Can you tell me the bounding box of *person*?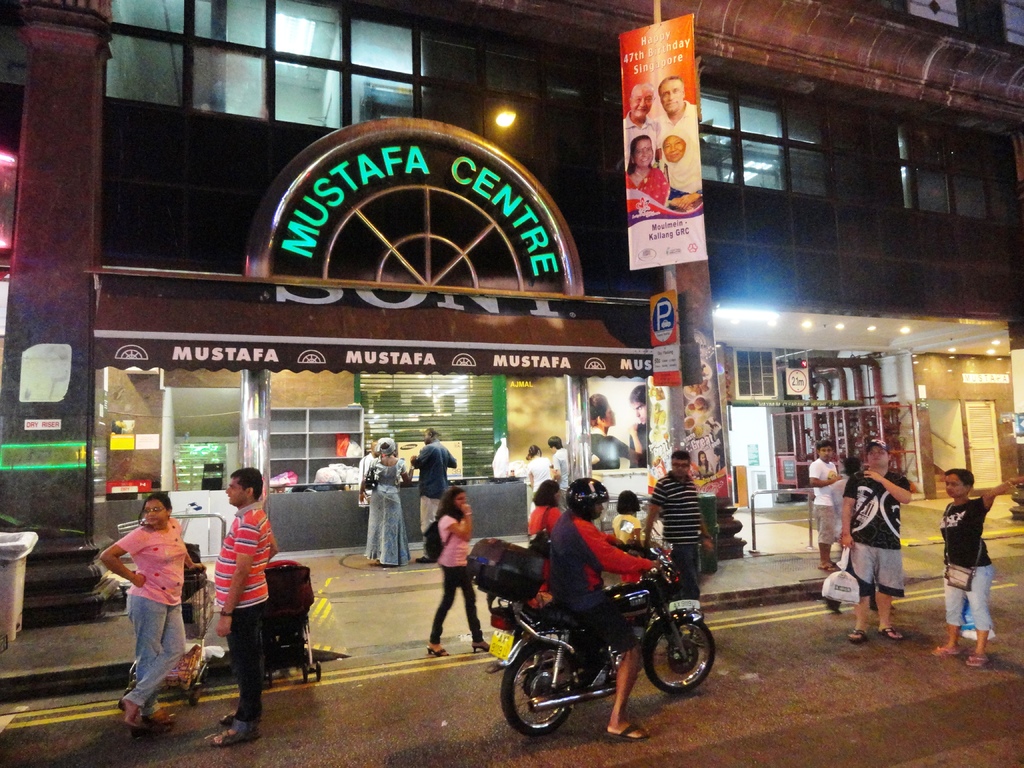
<bbox>525, 474, 641, 739</bbox>.
